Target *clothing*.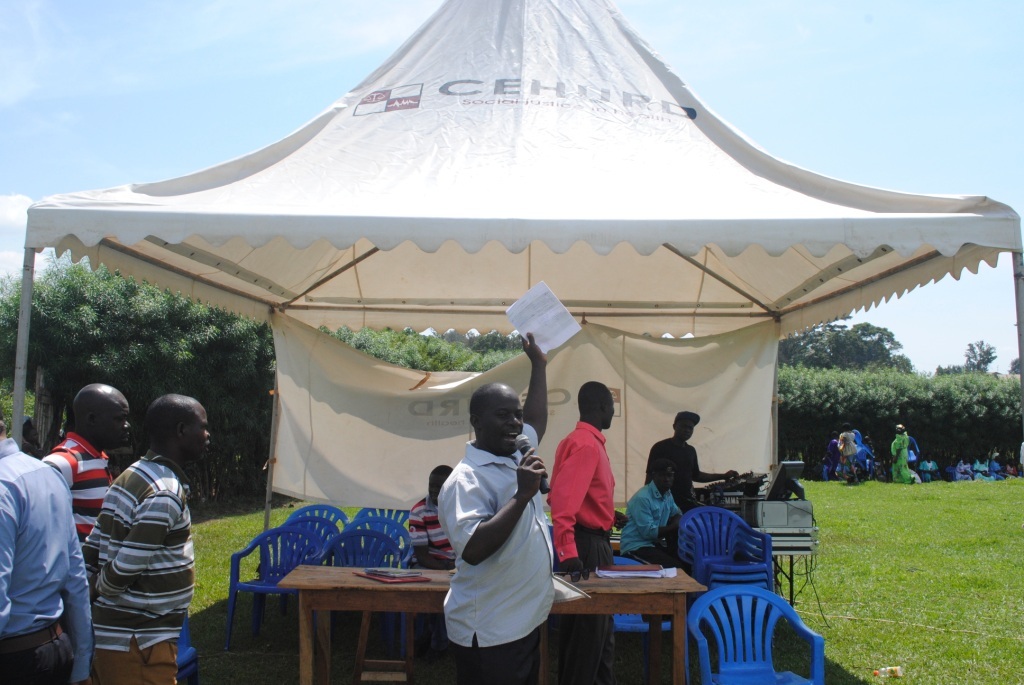
Target region: Rect(542, 419, 616, 684).
